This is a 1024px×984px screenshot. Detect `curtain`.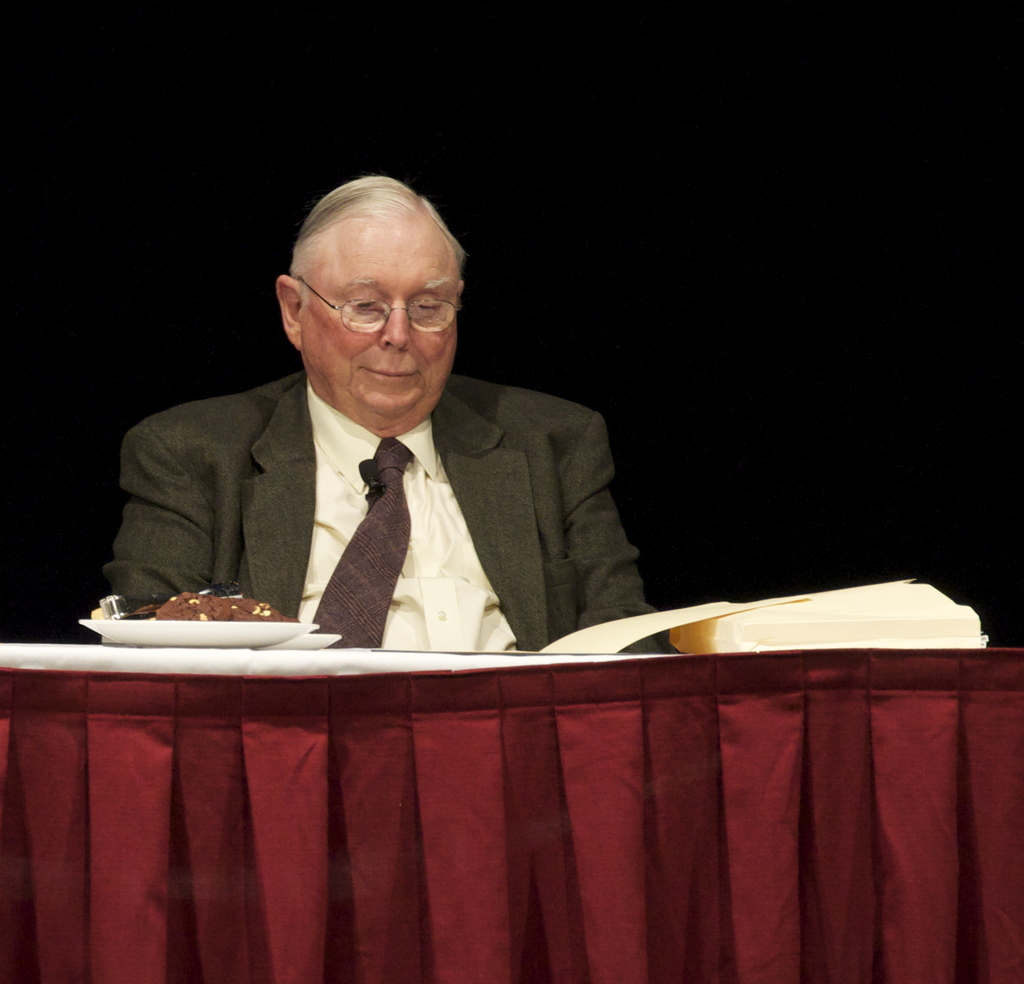
[left=0, top=650, right=1023, bottom=981].
